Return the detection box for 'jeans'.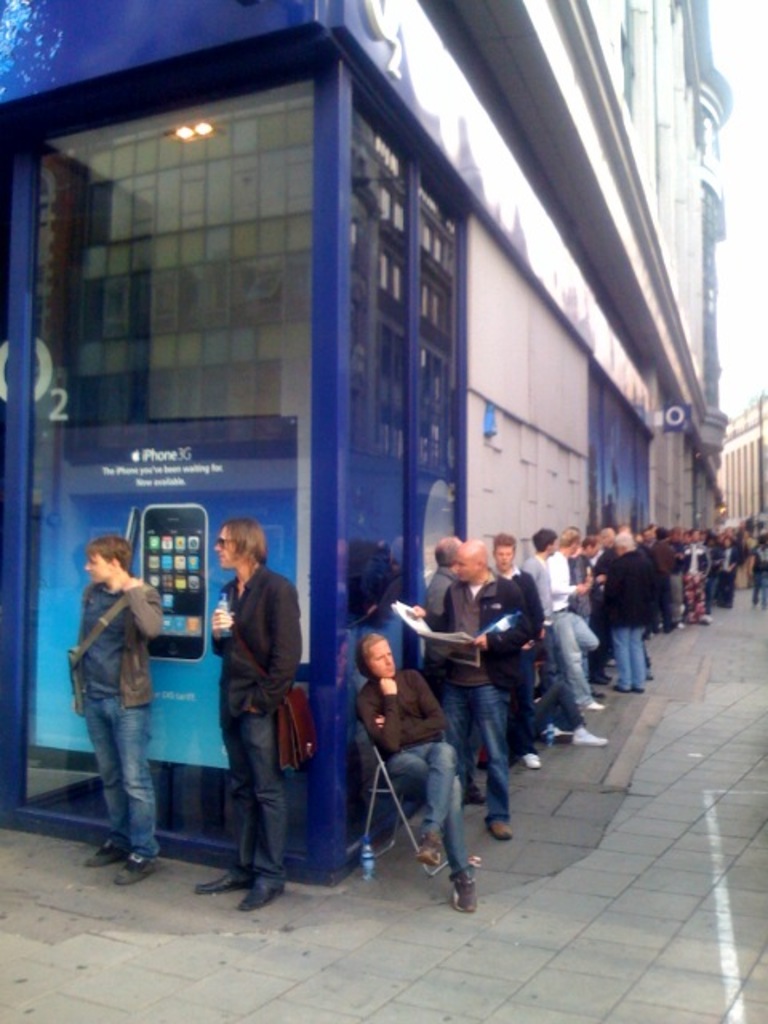
(left=227, top=712, right=286, bottom=885).
